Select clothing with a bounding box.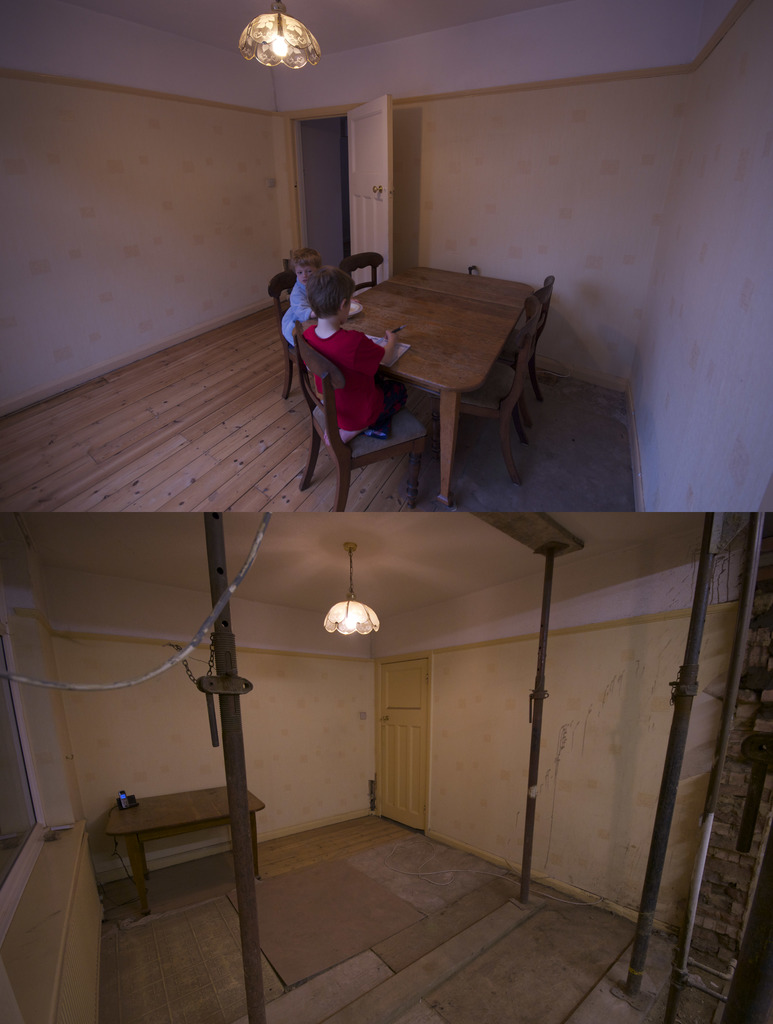
281/280/314/347.
